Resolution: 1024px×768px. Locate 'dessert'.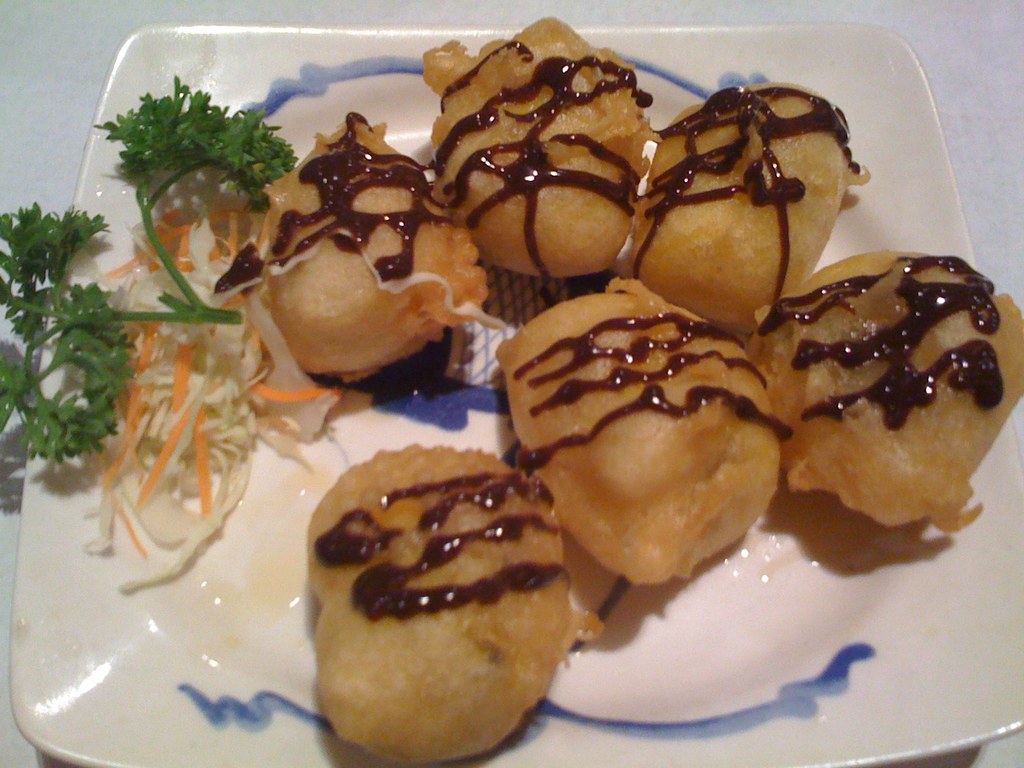
x1=422 y1=18 x2=652 y2=282.
